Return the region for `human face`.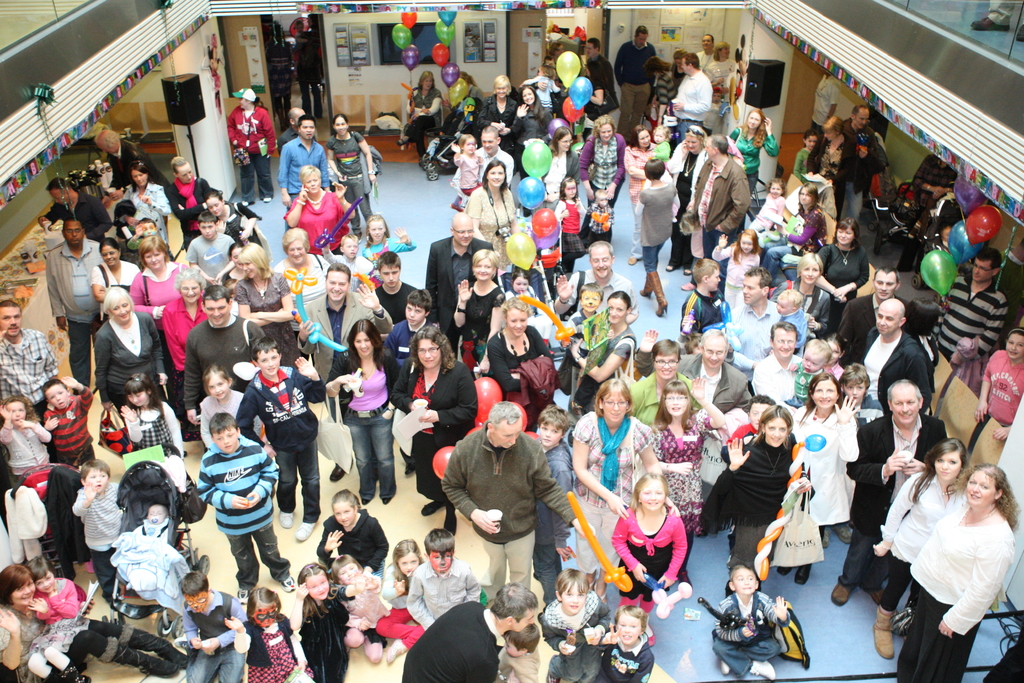
bbox(483, 137, 493, 148).
